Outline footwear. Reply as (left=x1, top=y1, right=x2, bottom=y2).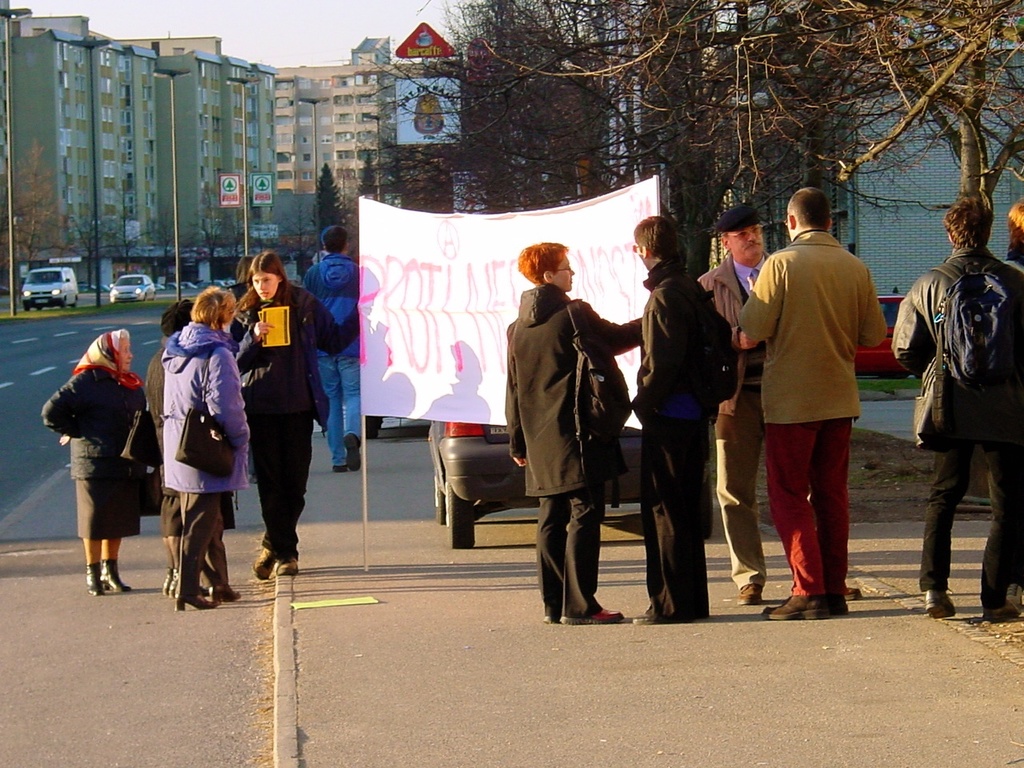
(left=562, top=606, right=618, bottom=626).
